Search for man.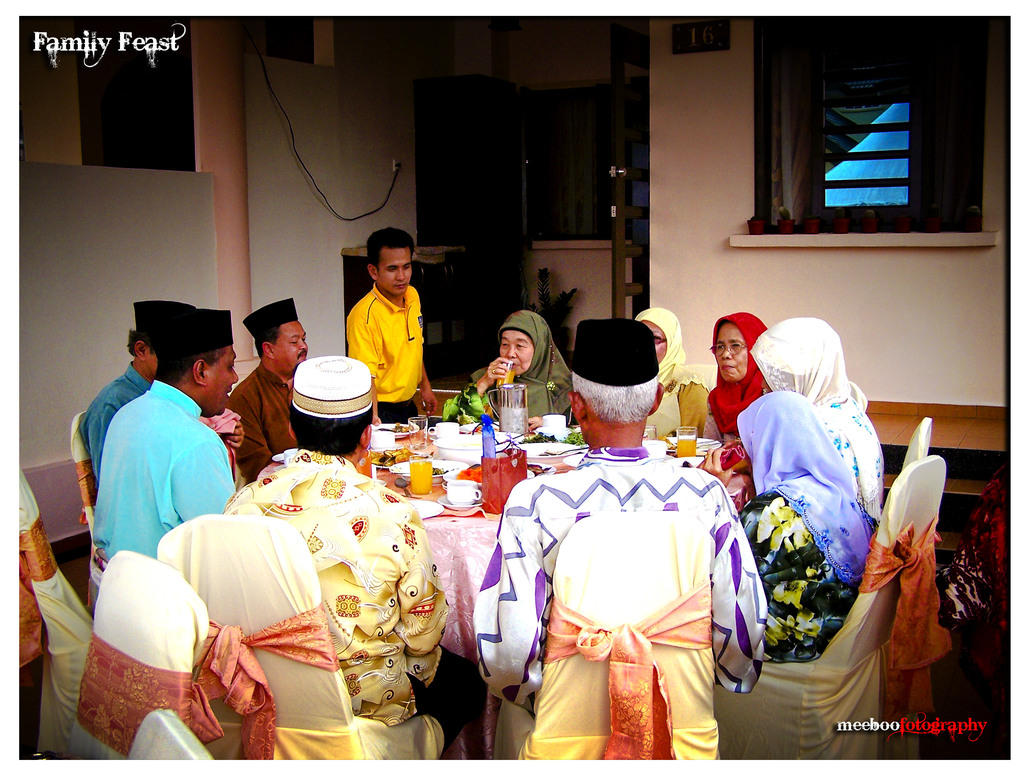
Found at <box>219,352,481,749</box>.
